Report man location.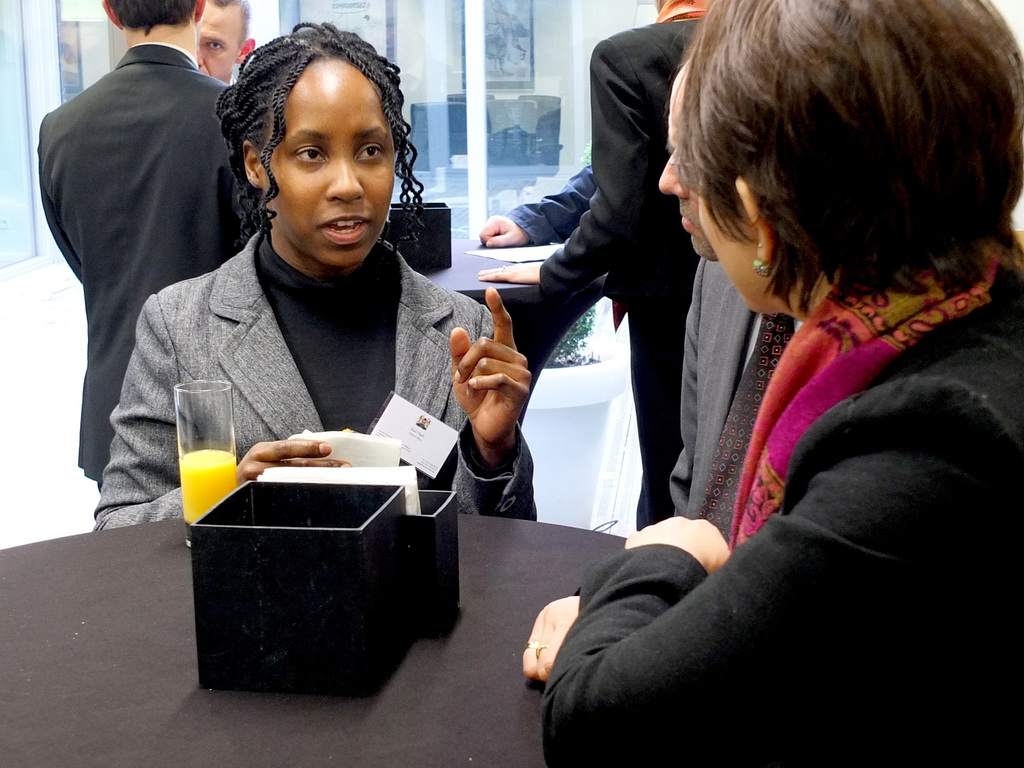
Report: detection(657, 56, 804, 542).
